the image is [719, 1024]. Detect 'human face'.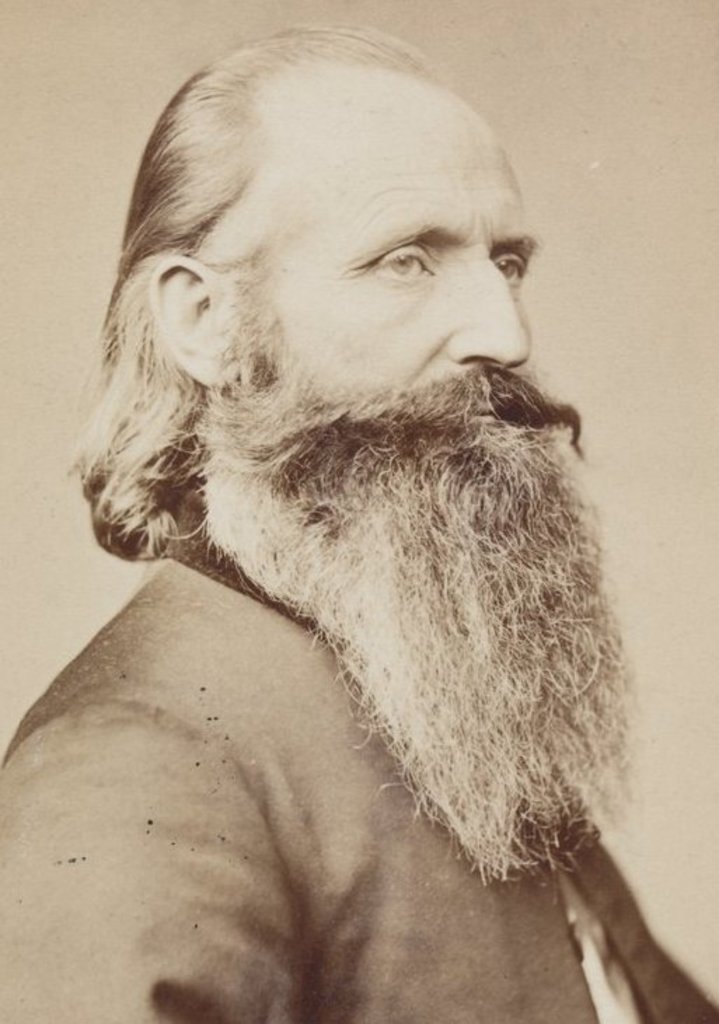
Detection: bbox=[259, 109, 544, 445].
